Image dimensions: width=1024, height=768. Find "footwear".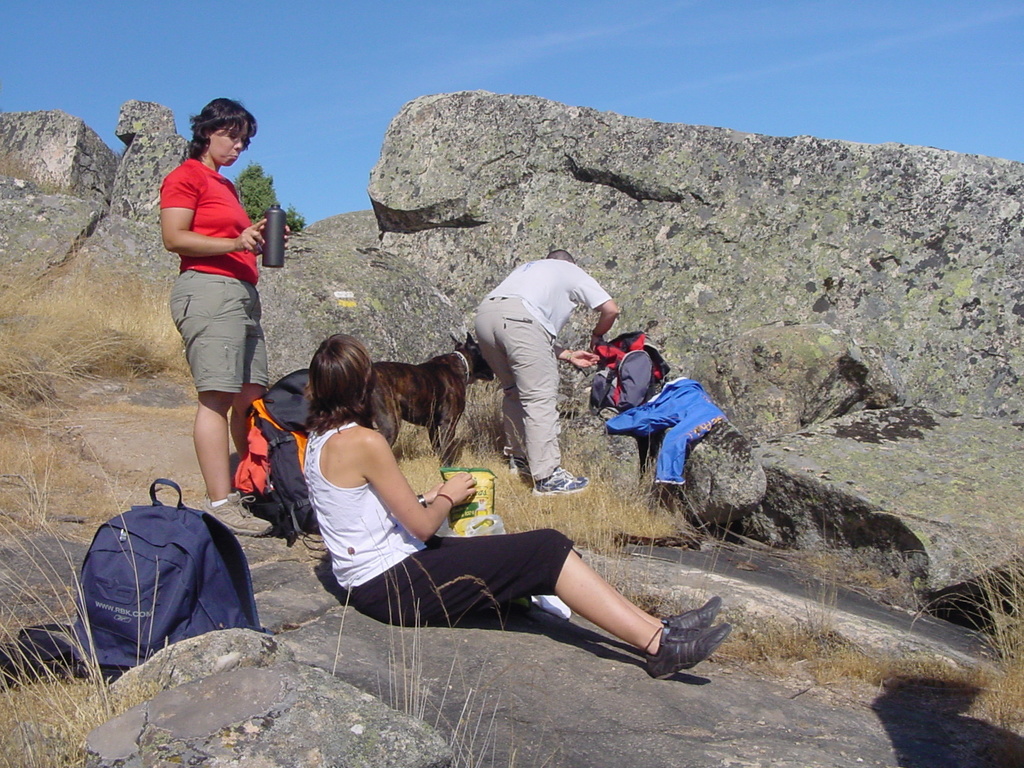
[left=205, top=488, right=276, bottom=535].
